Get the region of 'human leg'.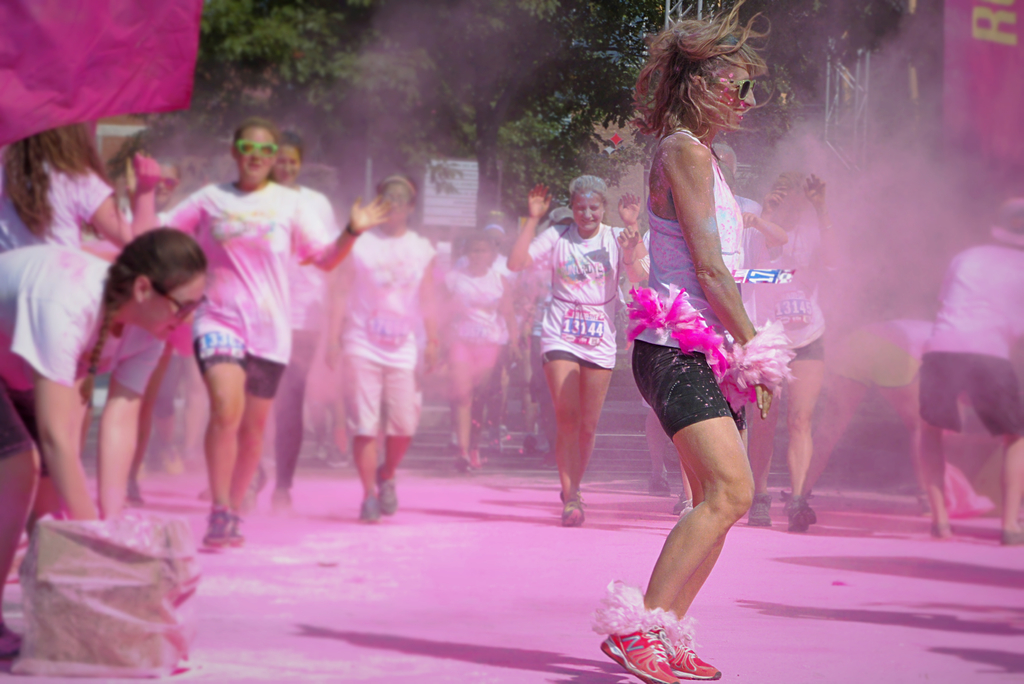
rect(0, 396, 37, 665).
